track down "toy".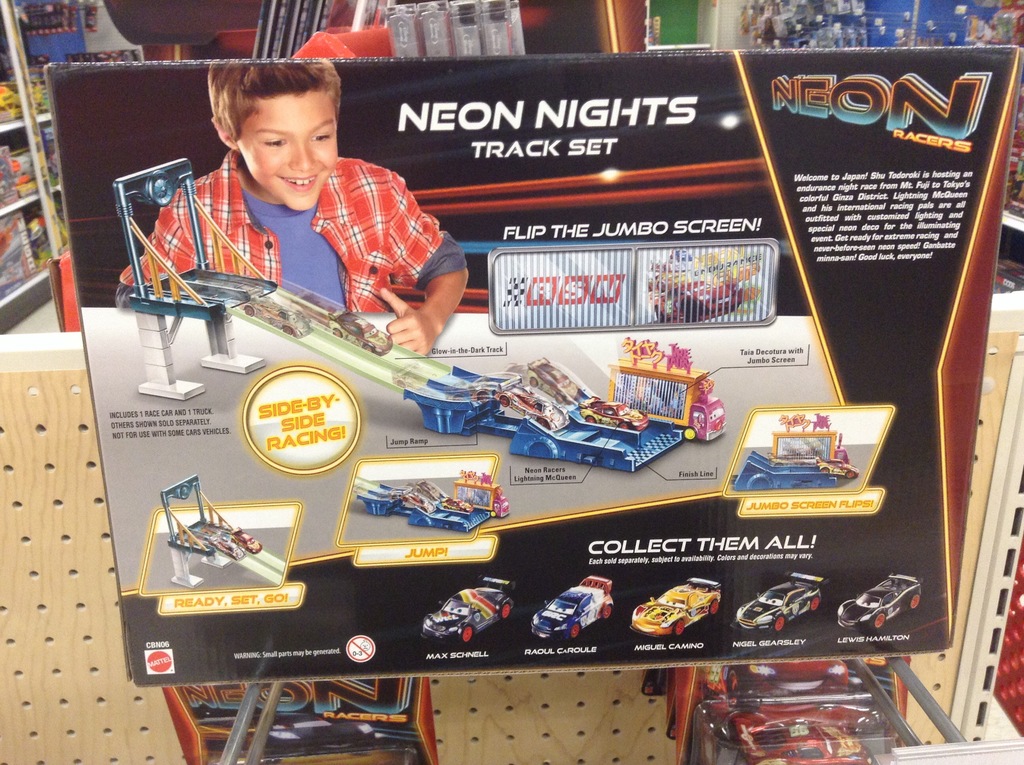
Tracked to [left=632, top=579, right=722, bottom=641].
